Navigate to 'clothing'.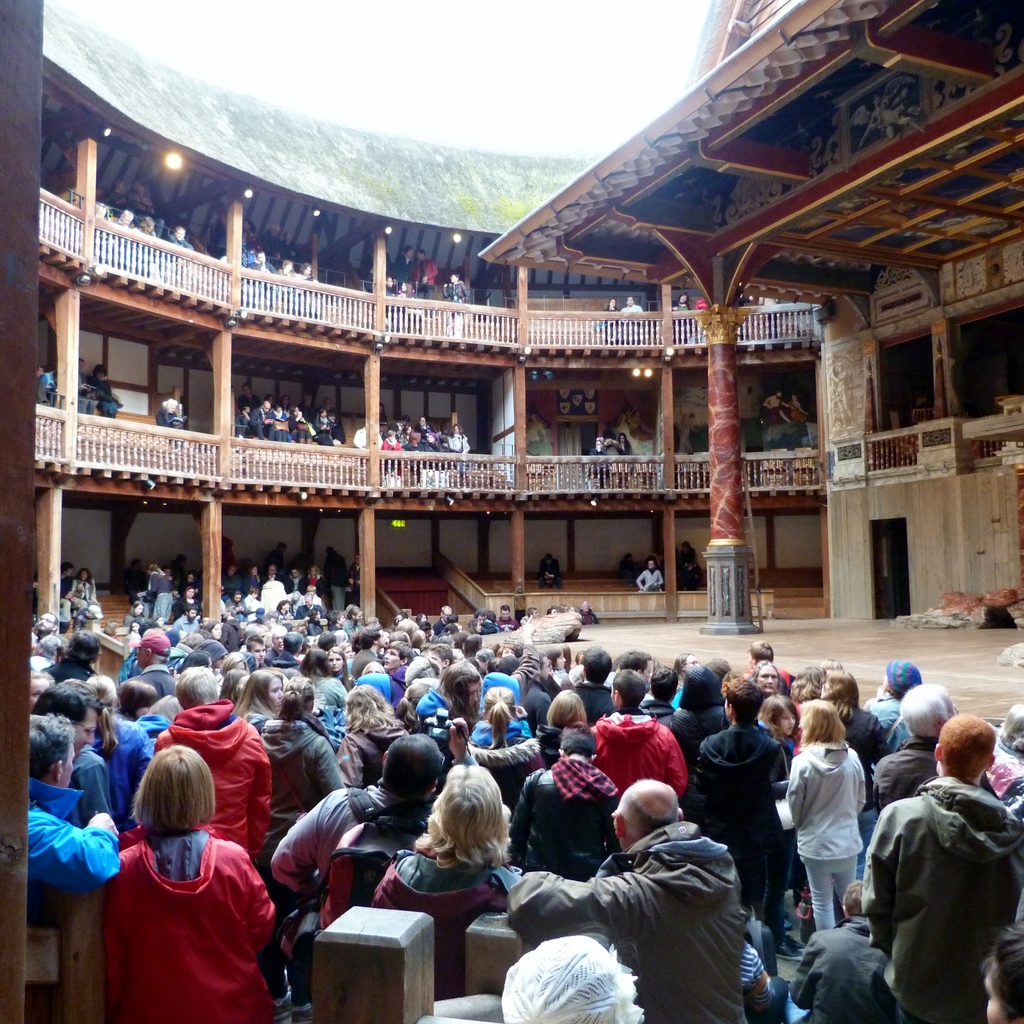
Navigation target: (left=90, top=373, right=116, bottom=419).
